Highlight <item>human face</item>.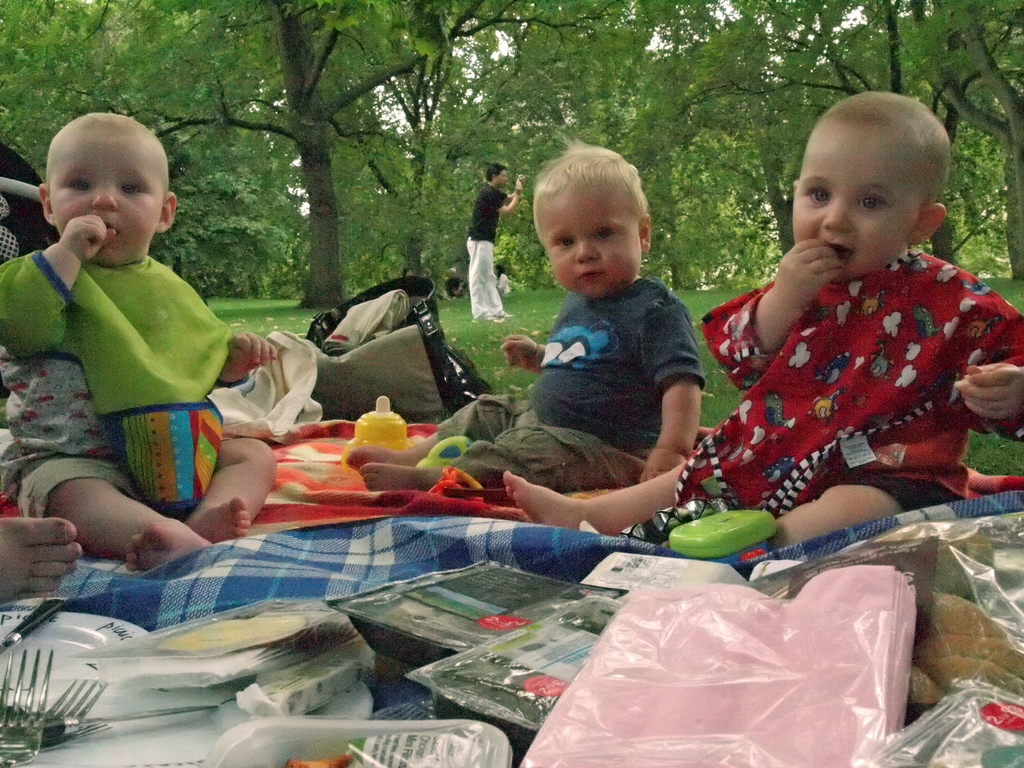
Highlighted region: bbox=[498, 168, 509, 187].
